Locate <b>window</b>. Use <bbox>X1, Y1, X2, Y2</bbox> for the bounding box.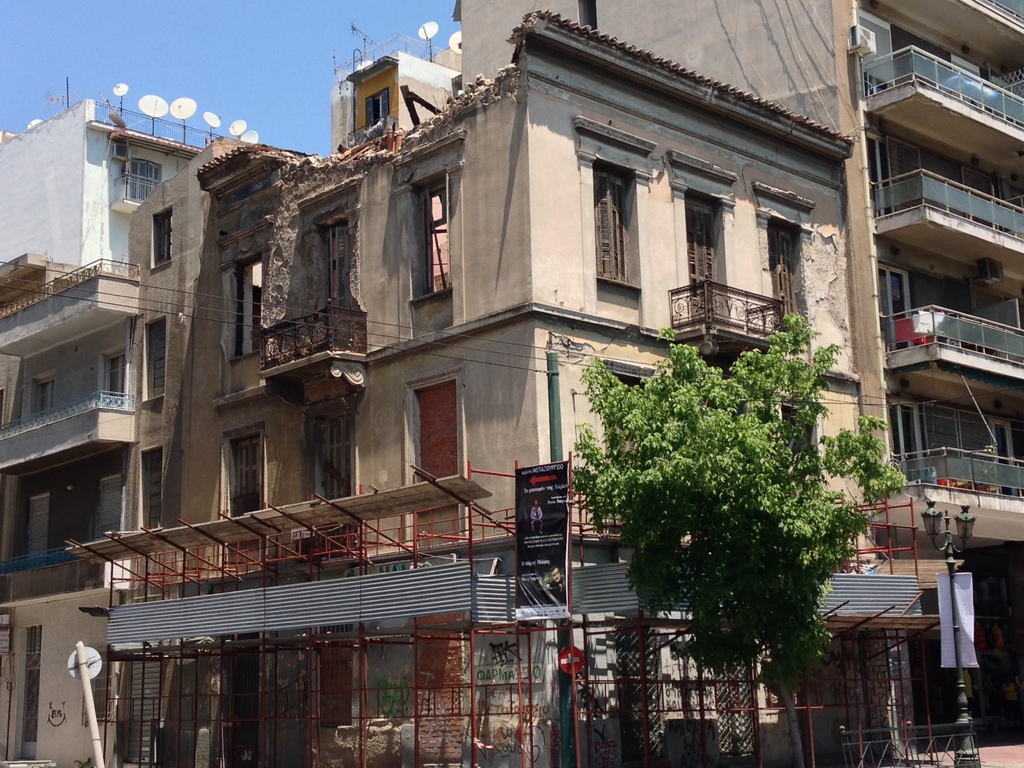
<bbox>94, 474, 124, 538</bbox>.
